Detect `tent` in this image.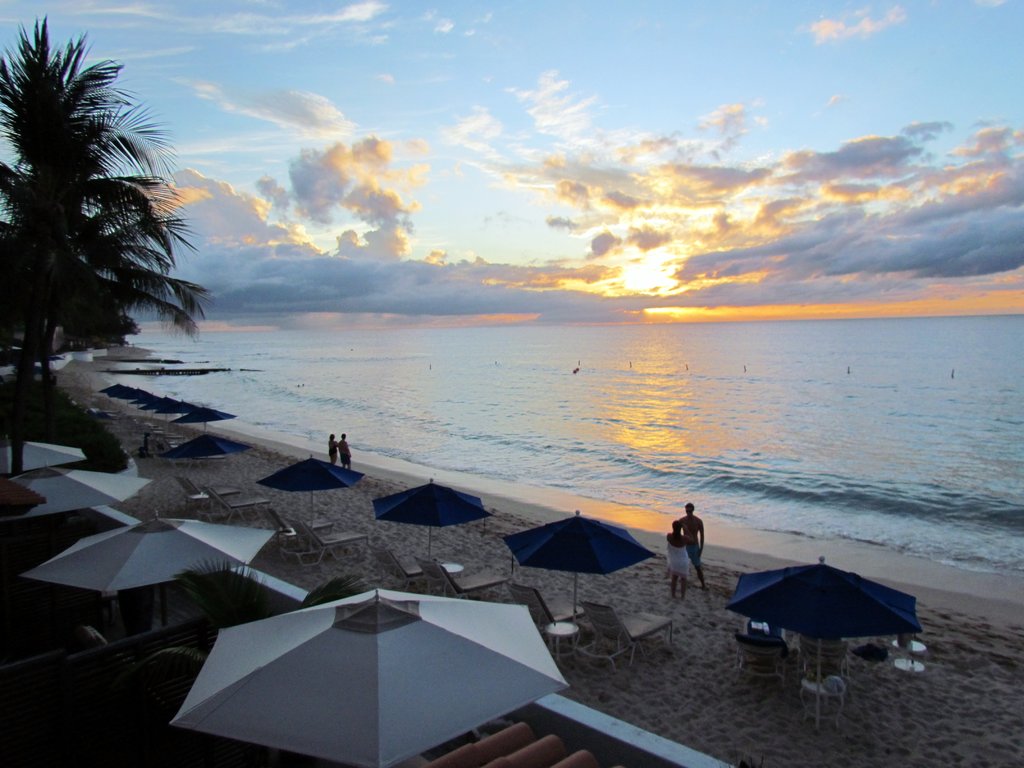
Detection: select_region(168, 588, 573, 767).
